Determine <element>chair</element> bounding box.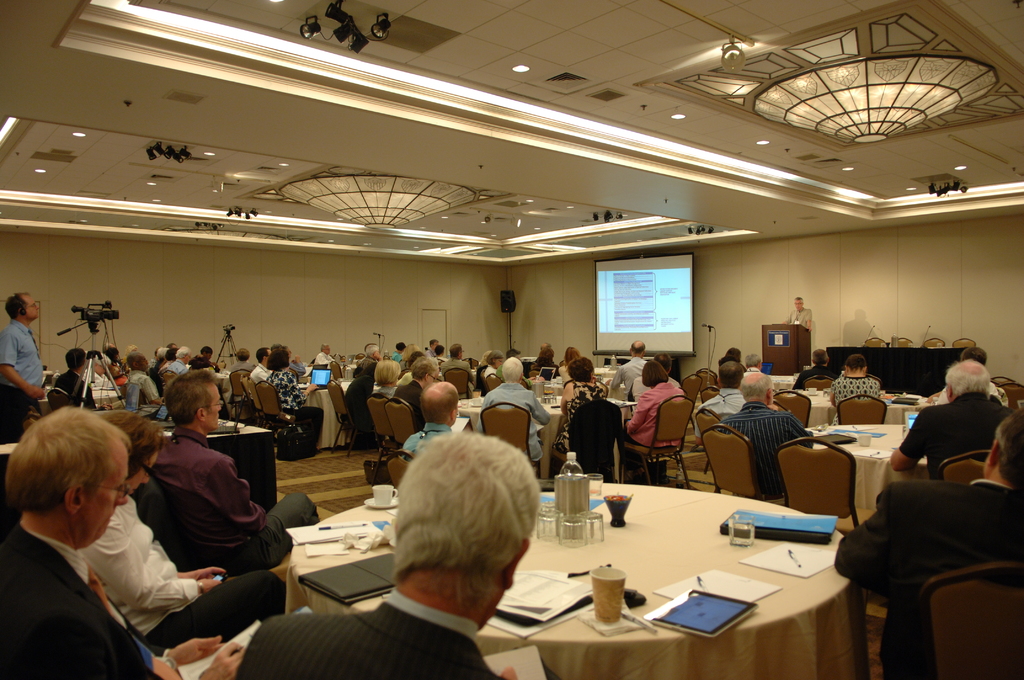
Determined: (left=383, top=448, right=417, bottom=490).
